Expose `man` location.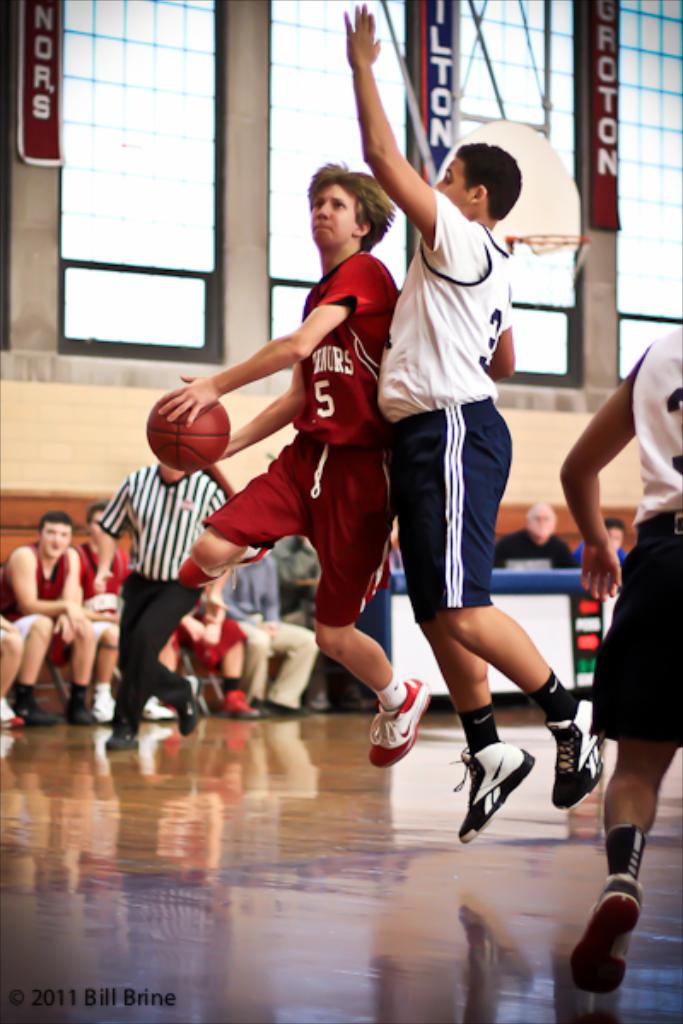
Exposed at locate(488, 497, 577, 570).
